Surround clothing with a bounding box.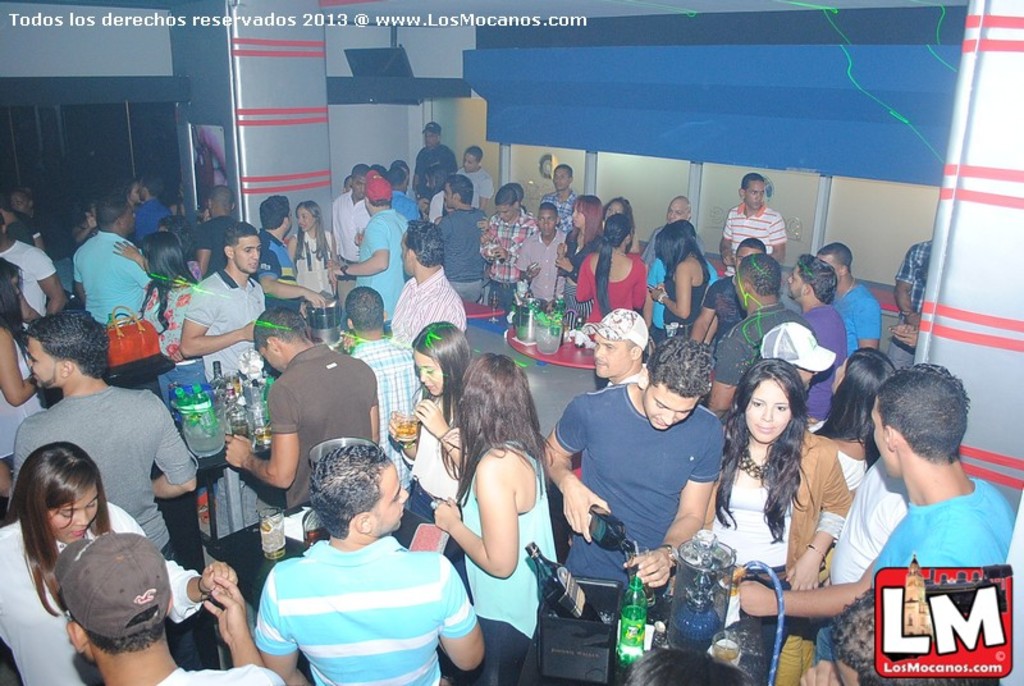
region(0, 235, 60, 331).
